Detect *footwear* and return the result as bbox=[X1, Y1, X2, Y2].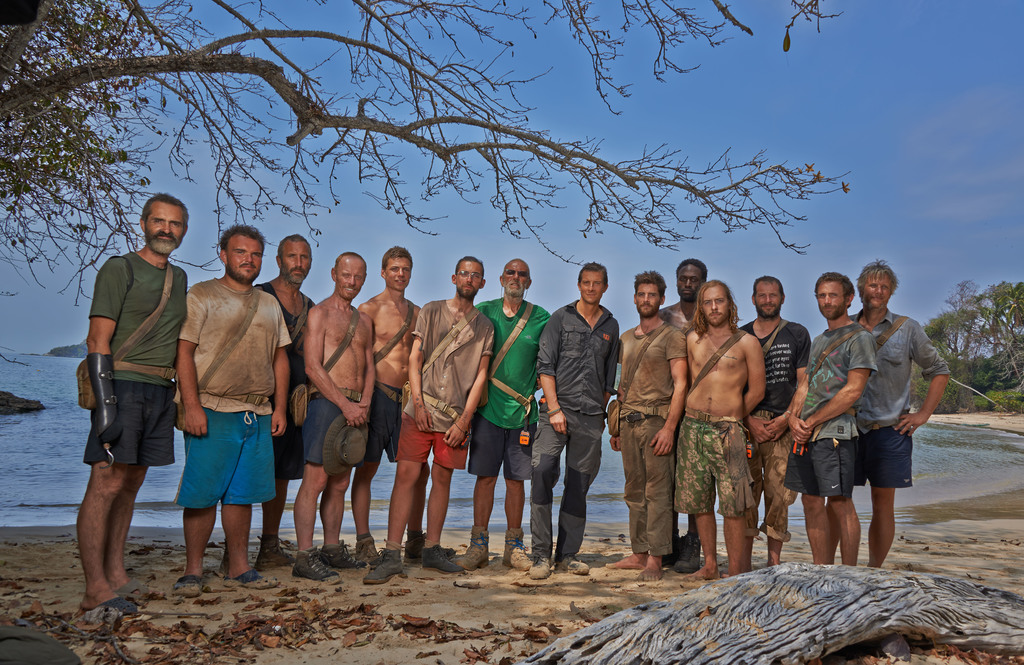
bbox=[502, 530, 534, 572].
